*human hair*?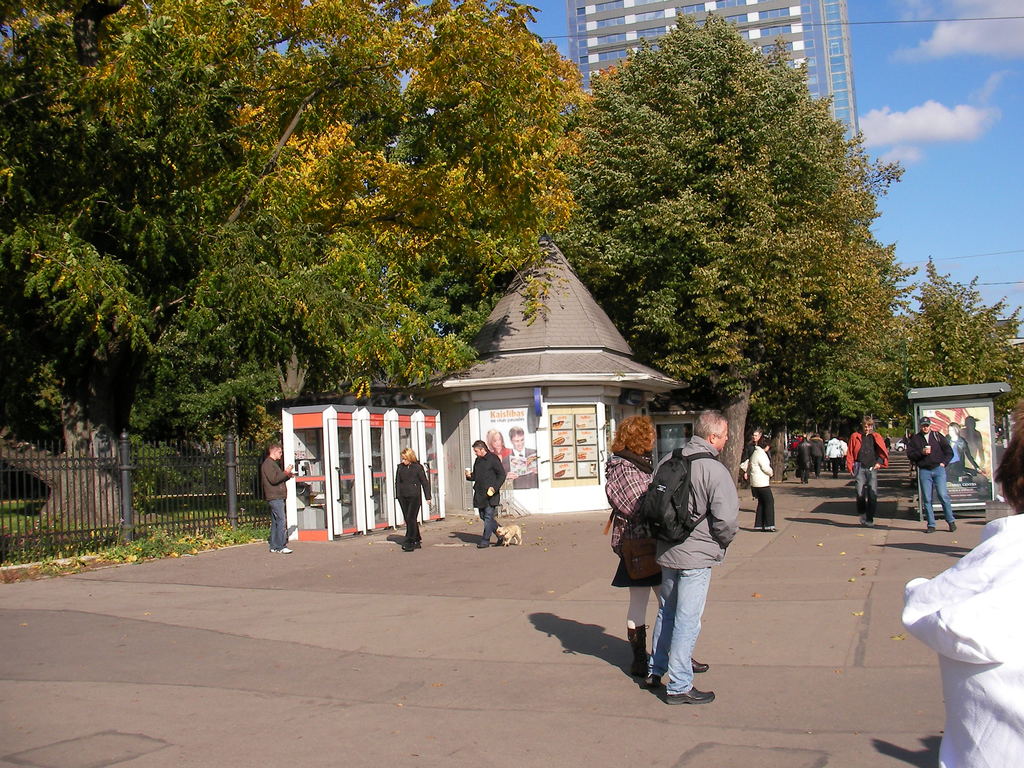
box=[398, 442, 418, 460]
